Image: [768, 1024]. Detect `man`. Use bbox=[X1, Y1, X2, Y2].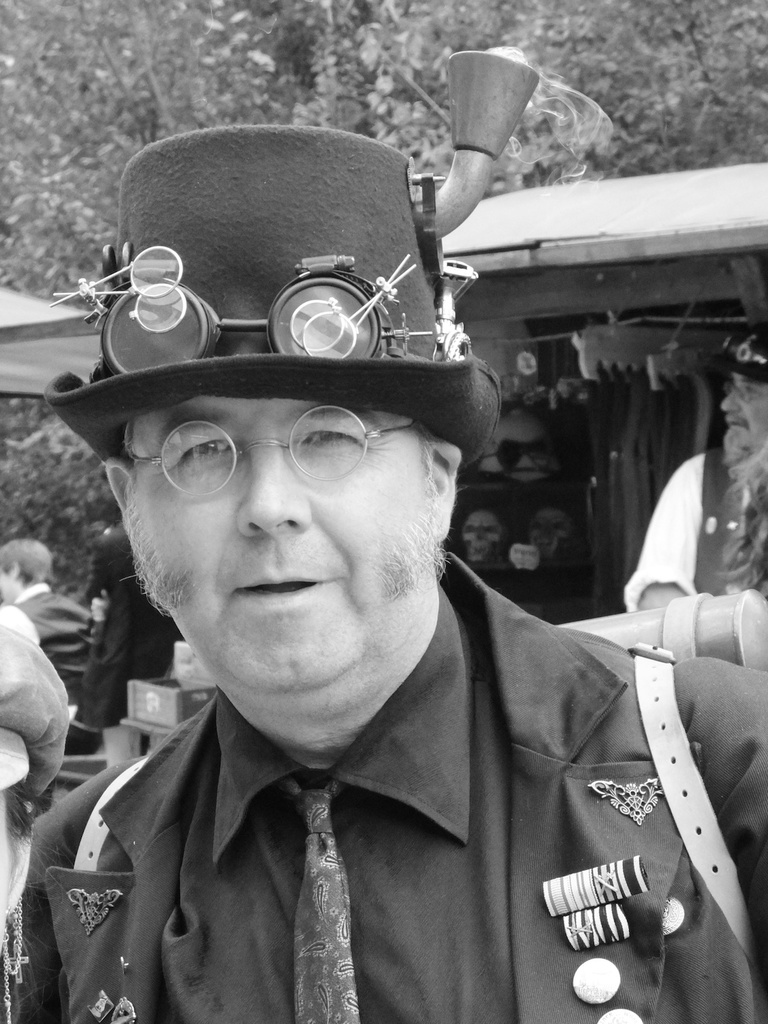
bbox=[0, 156, 767, 1023].
